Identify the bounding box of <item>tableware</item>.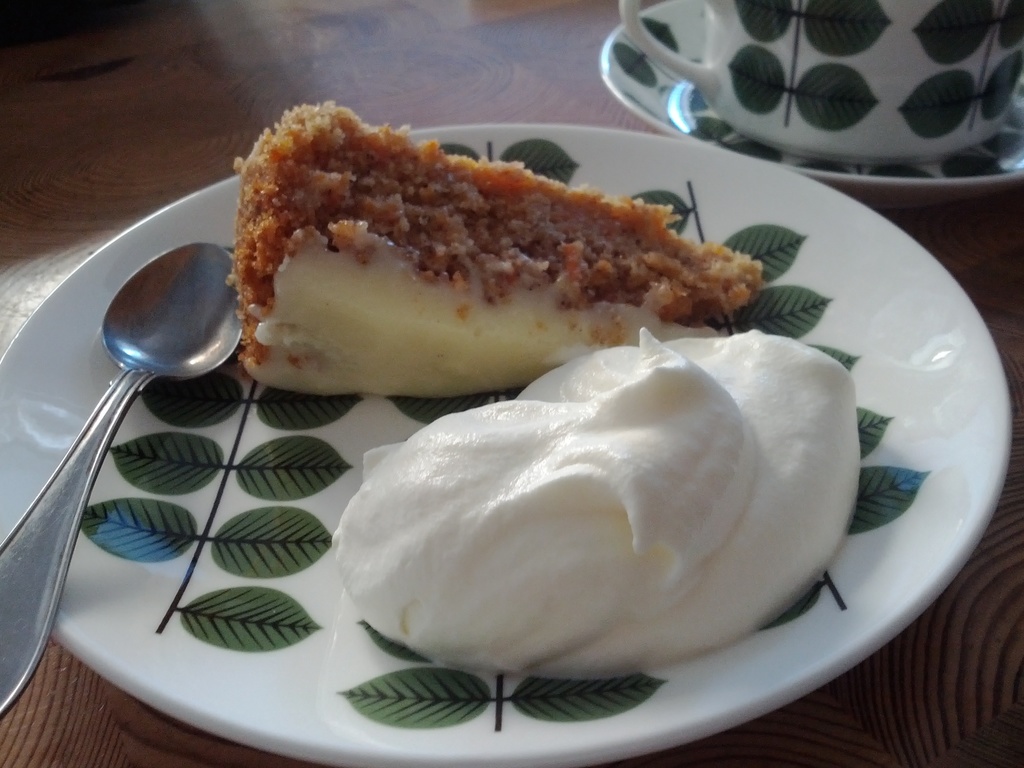
BBox(0, 241, 242, 717).
